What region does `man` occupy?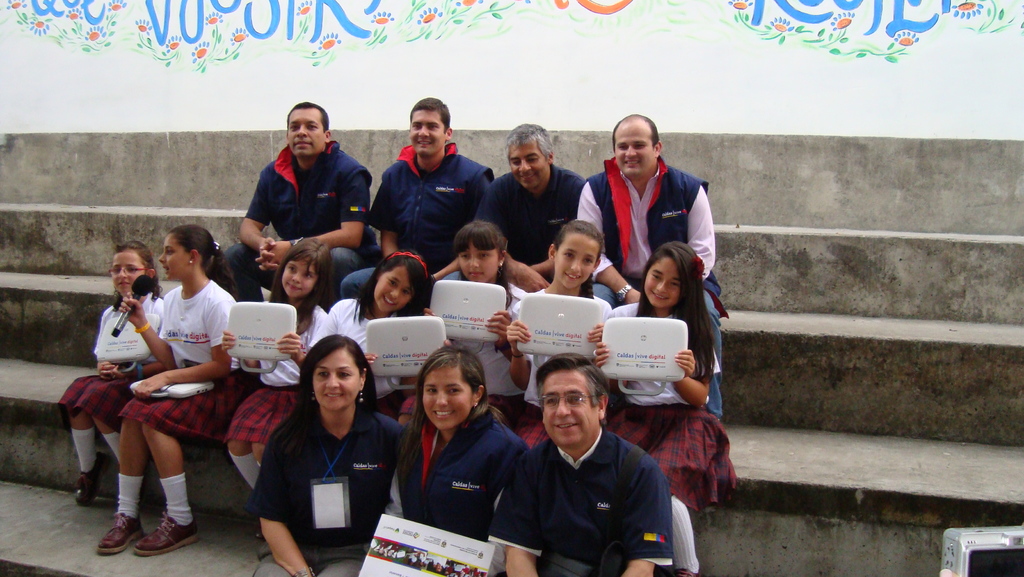
<box>576,115,727,375</box>.
